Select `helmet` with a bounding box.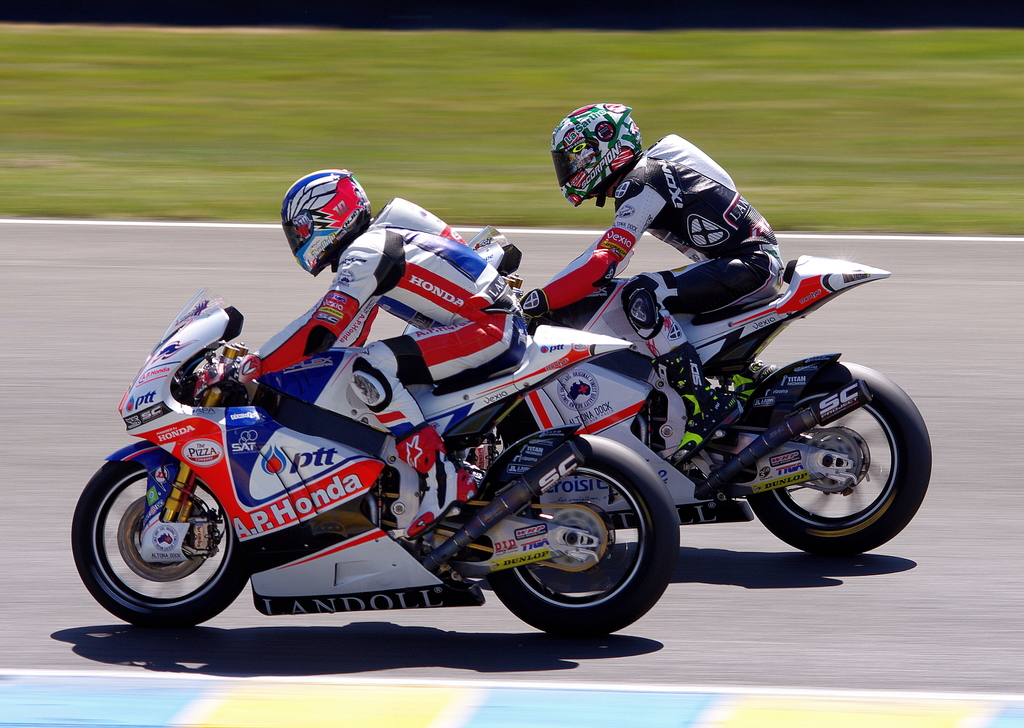
crop(539, 92, 640, 210).
